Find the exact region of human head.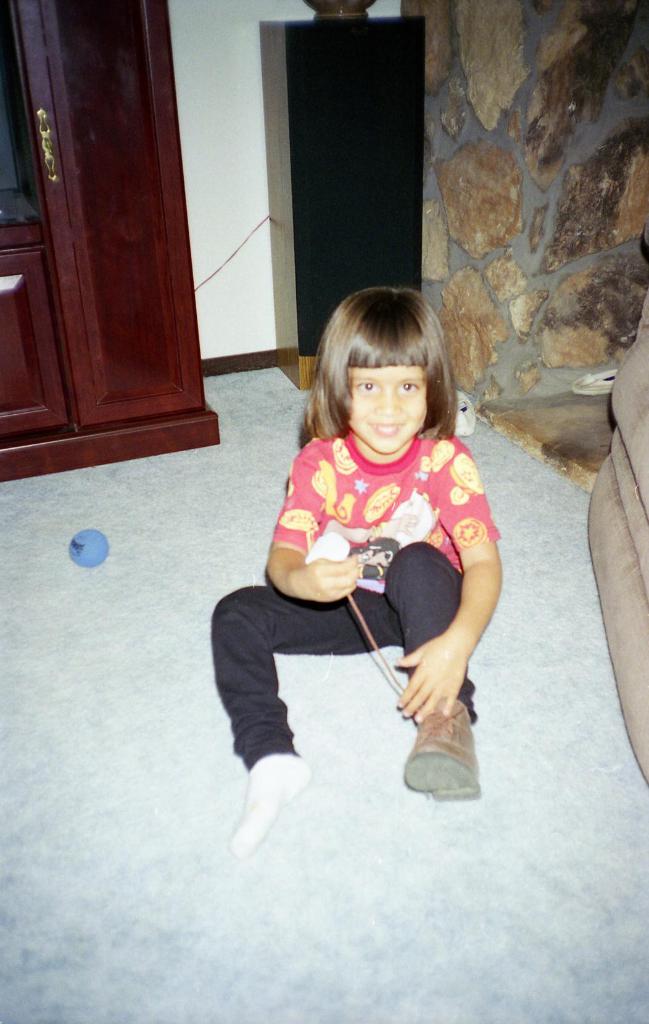
Exact region: <box>316,282,462,452</box>.
